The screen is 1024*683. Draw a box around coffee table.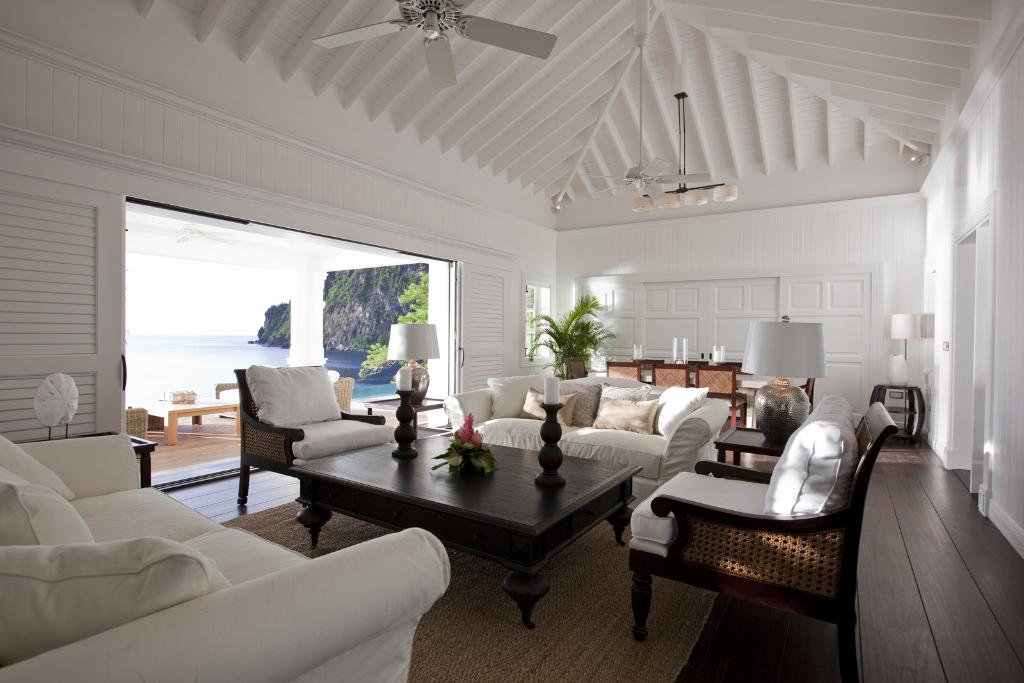
[x1=264, y1=418, x2=640, y2=632].
